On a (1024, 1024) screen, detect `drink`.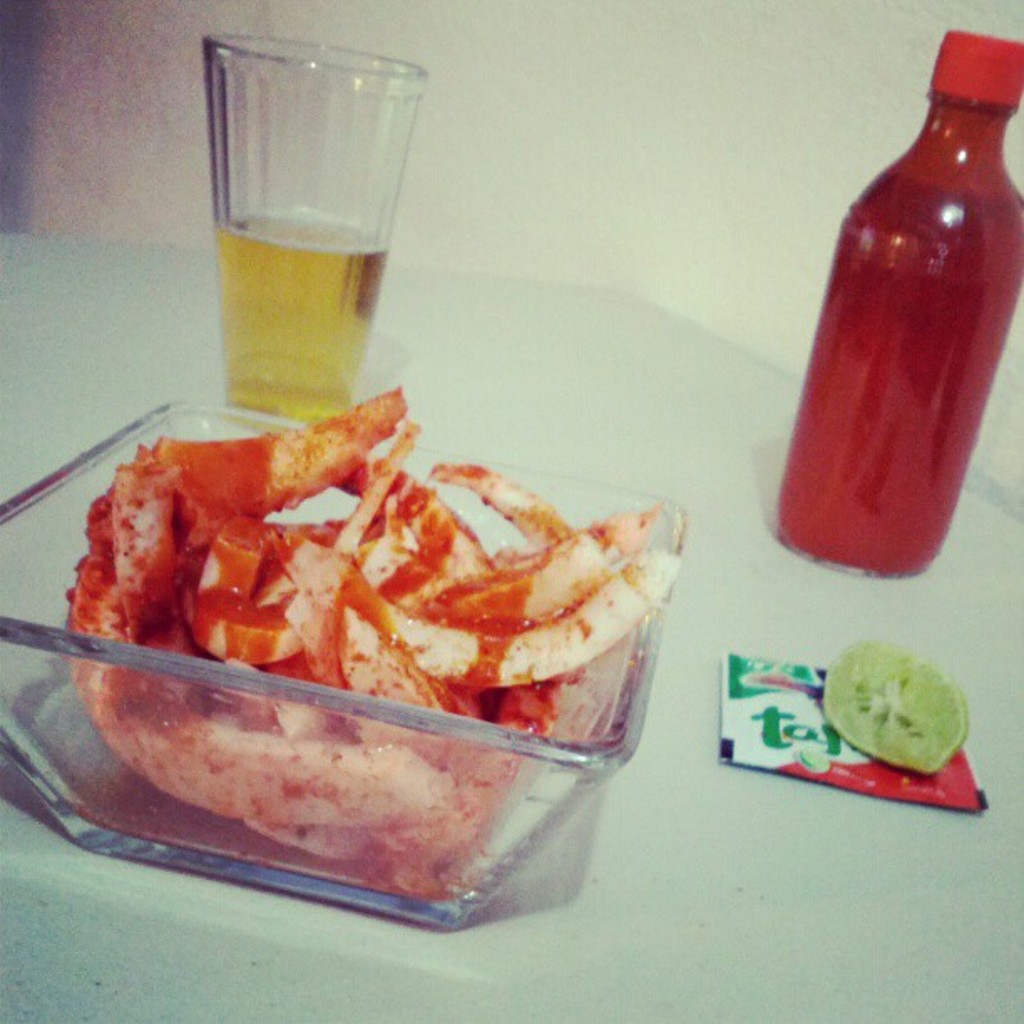
(x1=211, y1=201, x2=378, y2=427).
